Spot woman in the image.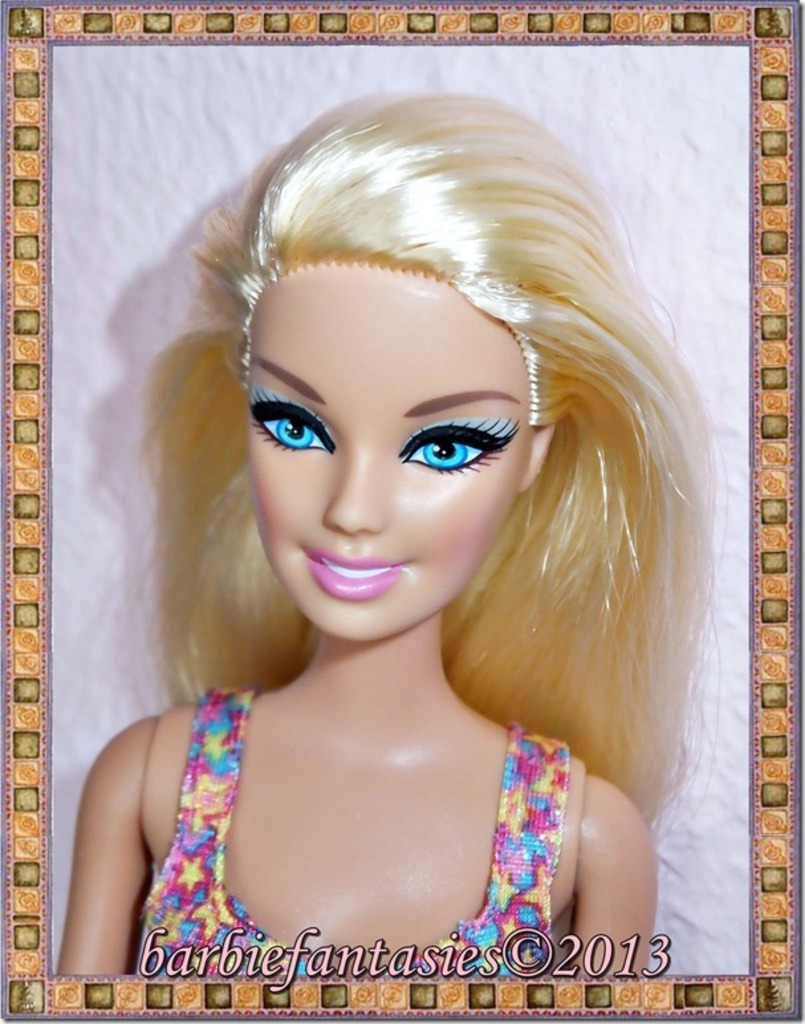
woman found at crop(54, 69, 747, 960).
